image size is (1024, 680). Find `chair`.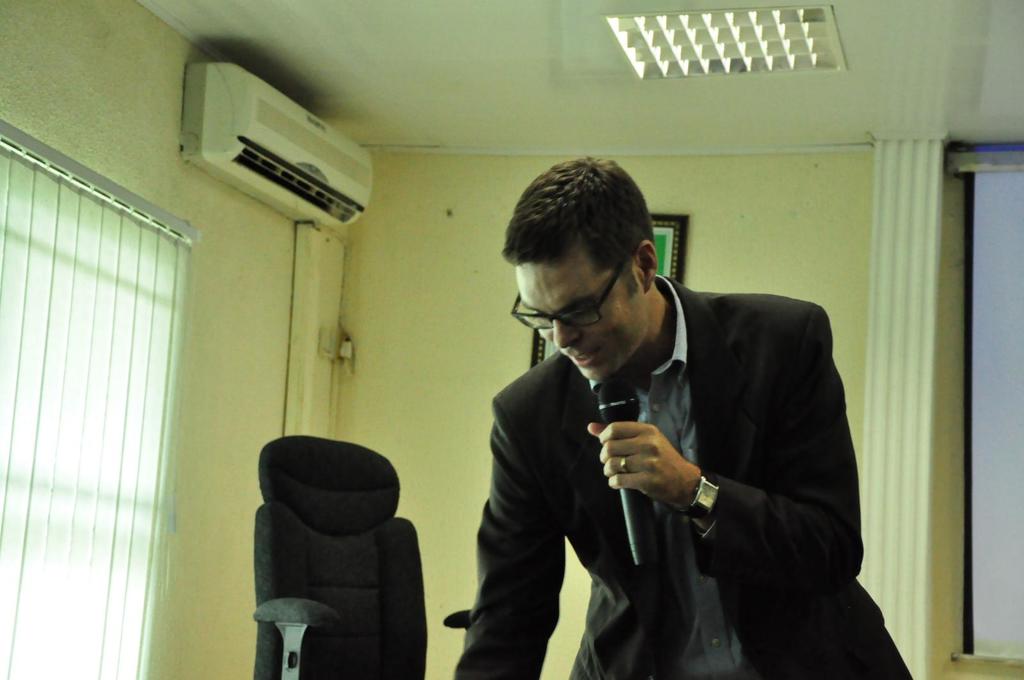
select_region(244, 436, 435, 677).
